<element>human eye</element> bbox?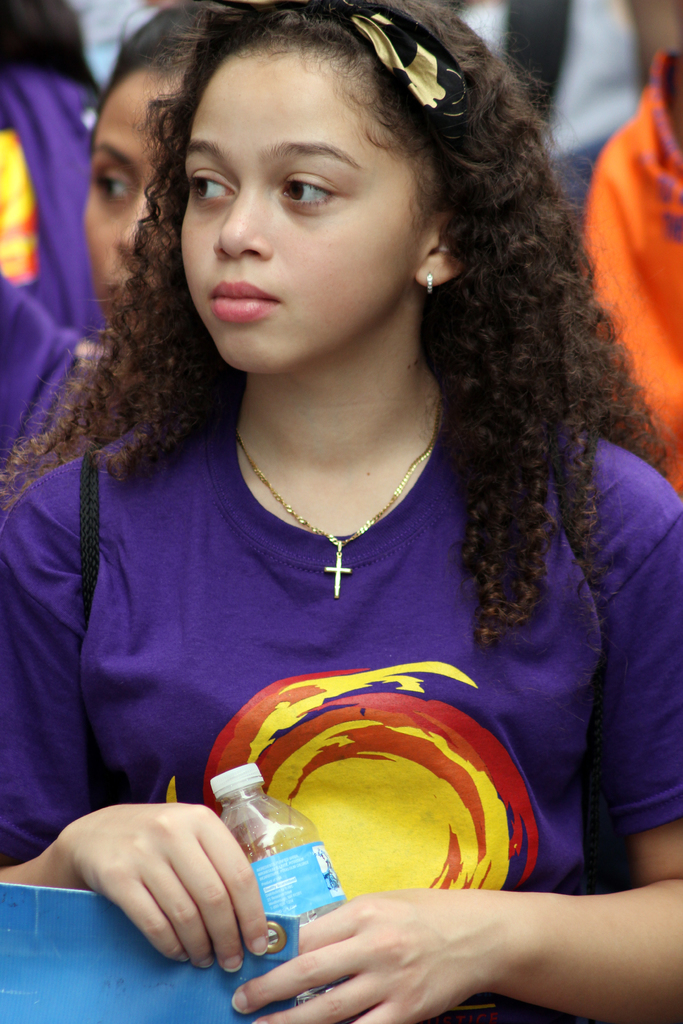
l=95, t=166, r=137, b=204
